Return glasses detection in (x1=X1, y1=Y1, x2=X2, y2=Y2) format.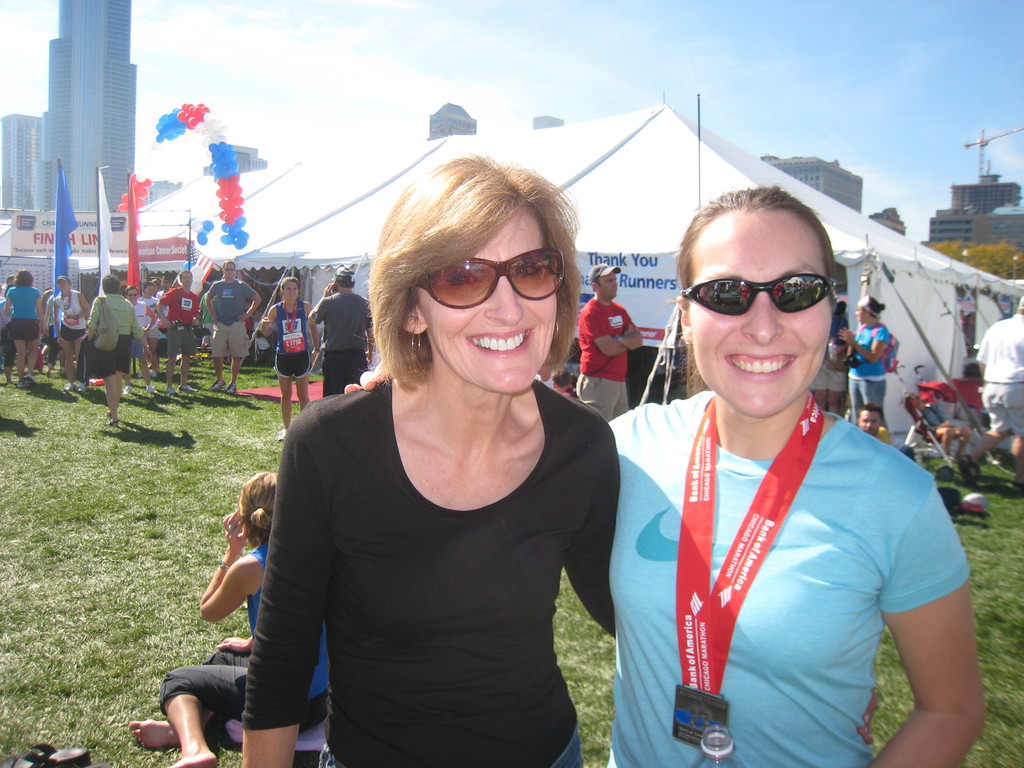
(x1=688, y1=271, x2=842, y2=319).
